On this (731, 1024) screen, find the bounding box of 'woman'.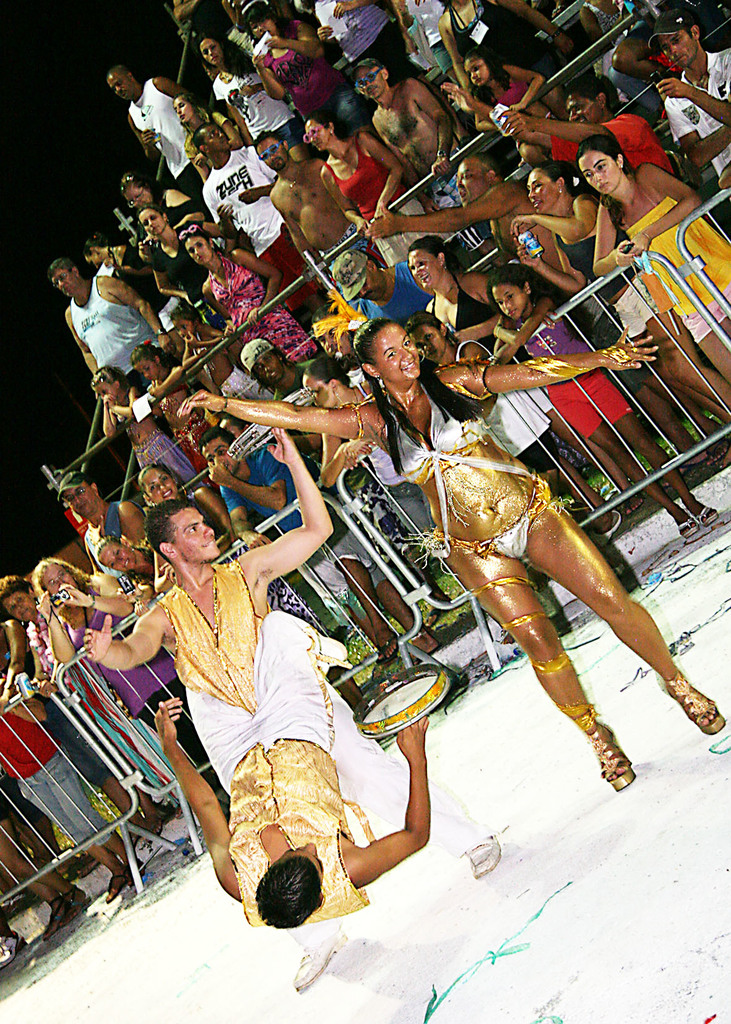
Bounding box: 243, 0, 374, 125.
